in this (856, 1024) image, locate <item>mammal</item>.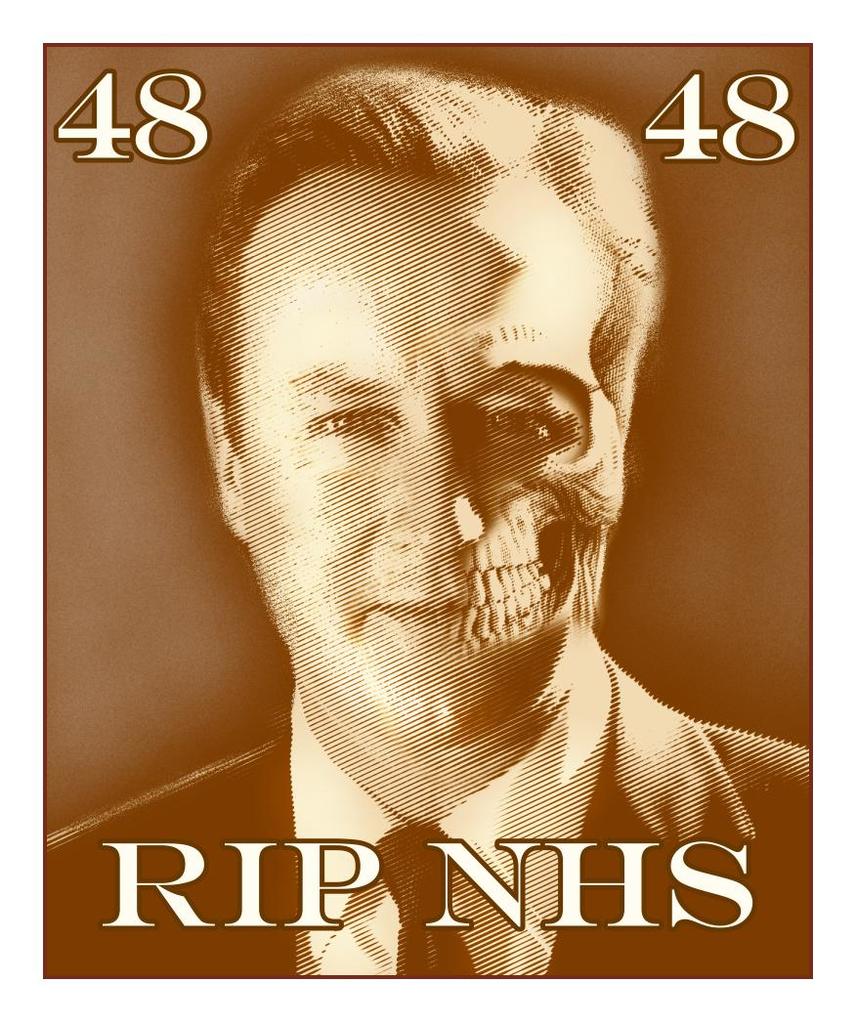
Bounding box: pyautogui.locateOnScreen(46, 56, 814, 979).
